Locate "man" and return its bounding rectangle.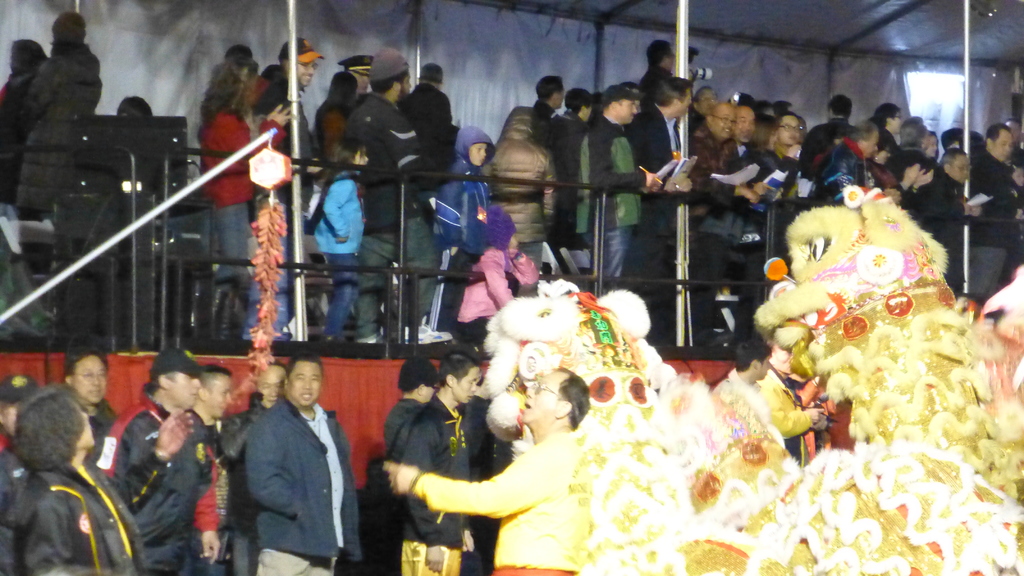
[x1=676, y1=104, x2=760, y2=345].
